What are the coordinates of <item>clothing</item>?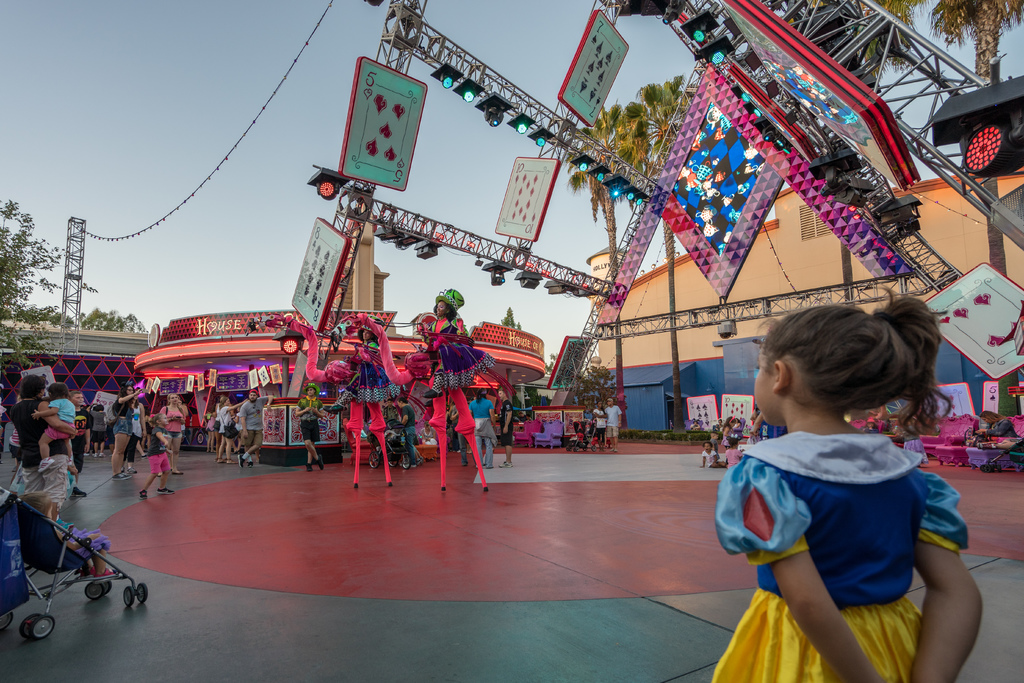
356, 355, 399, 397.
